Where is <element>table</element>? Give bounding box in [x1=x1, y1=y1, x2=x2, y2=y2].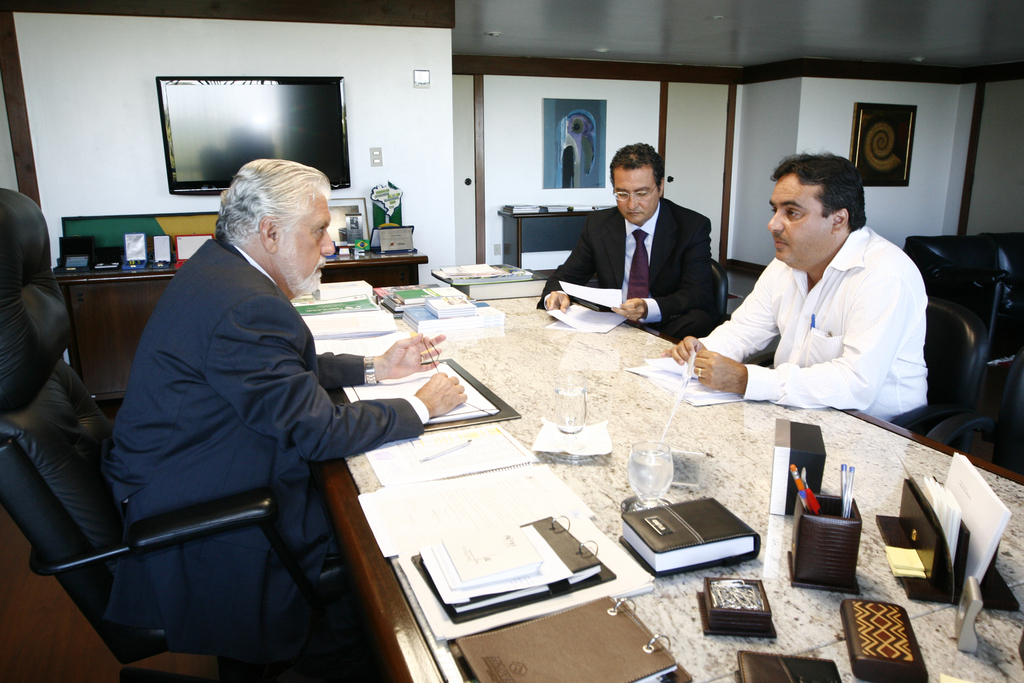
[x1=60, y1=245, x2=428, y2=411].
